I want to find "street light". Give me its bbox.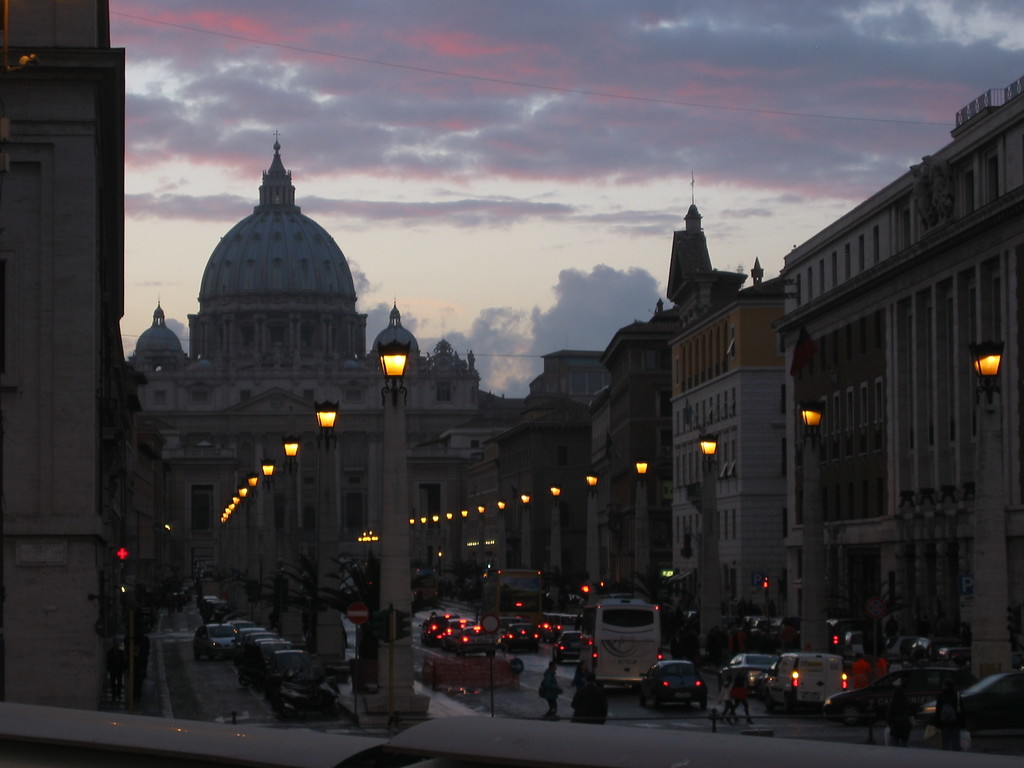
310,399,356,669.
